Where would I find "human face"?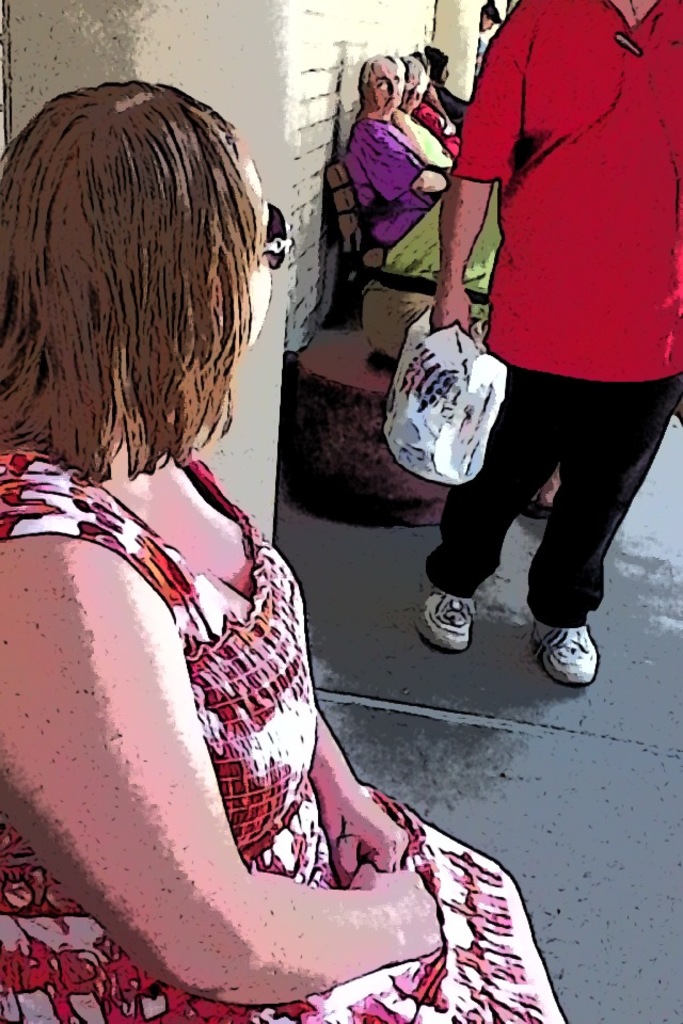
At bbox=(361, 52, 414, 116).
